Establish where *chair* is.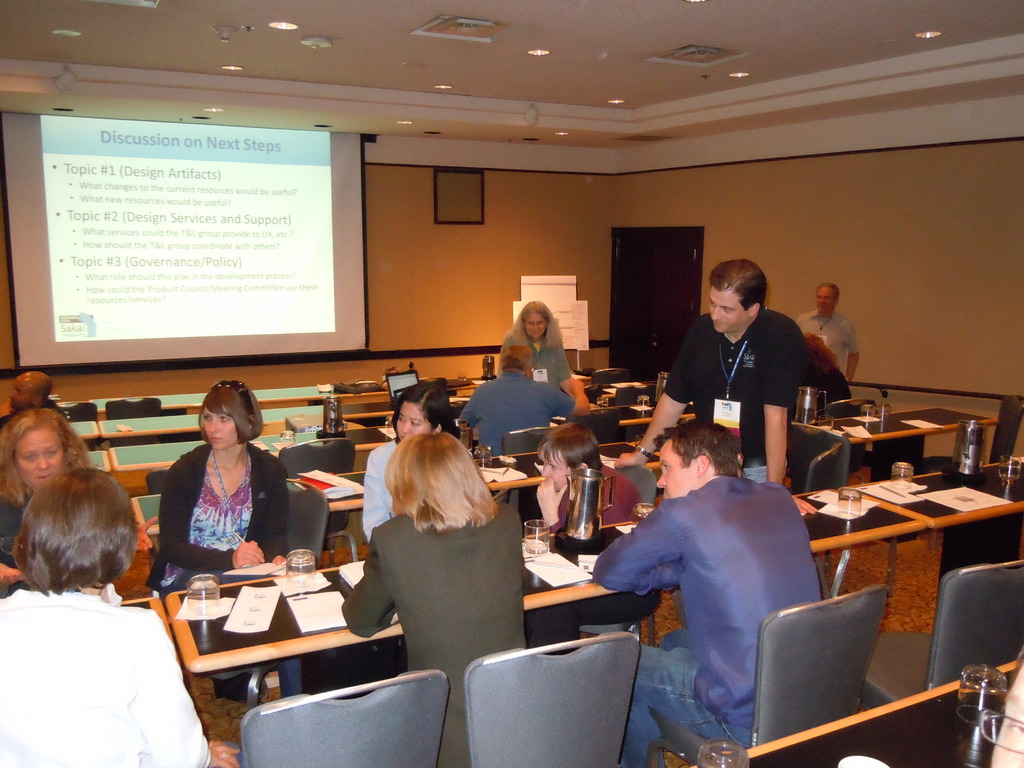
Established at (476,605,653,765).
